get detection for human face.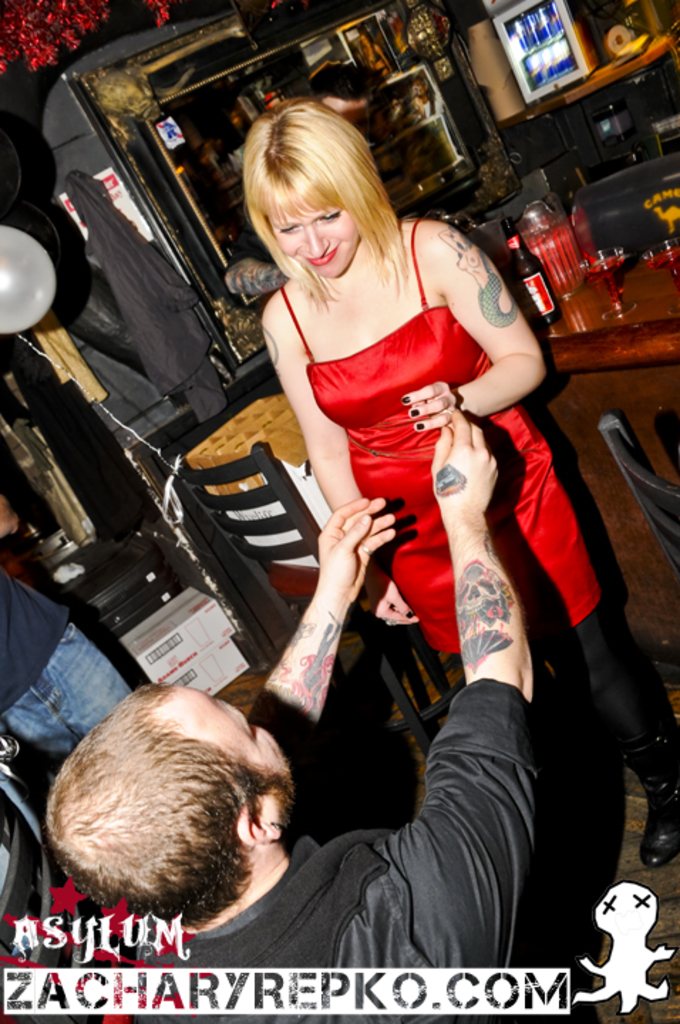
Detection: select_region(162, 686, 294, 806).
